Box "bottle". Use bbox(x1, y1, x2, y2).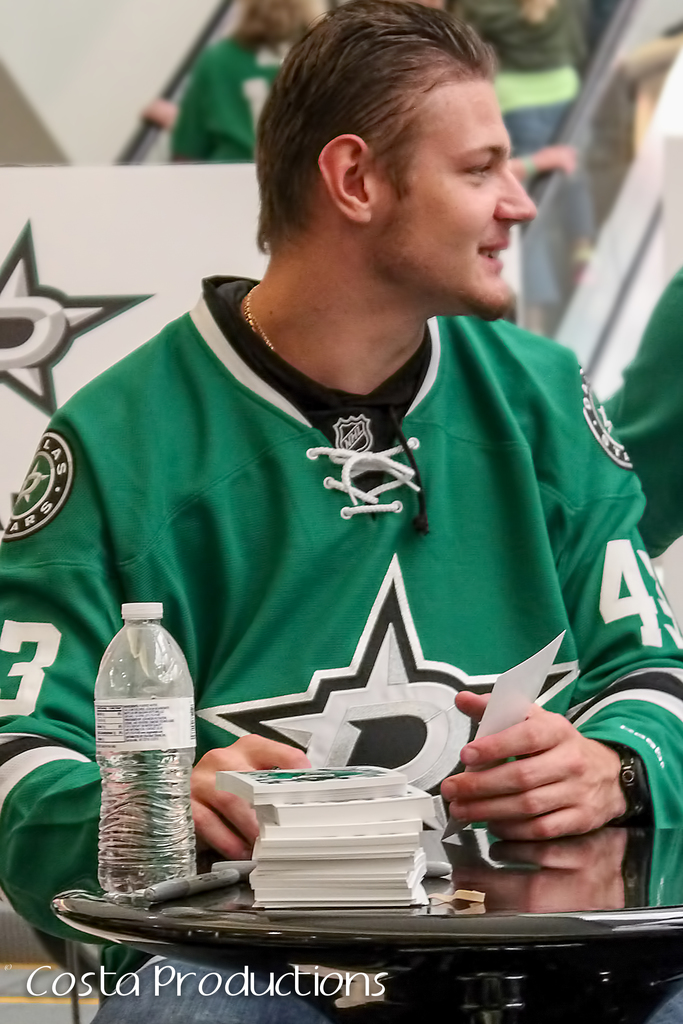
bbox(90, 599, 196, 899).
